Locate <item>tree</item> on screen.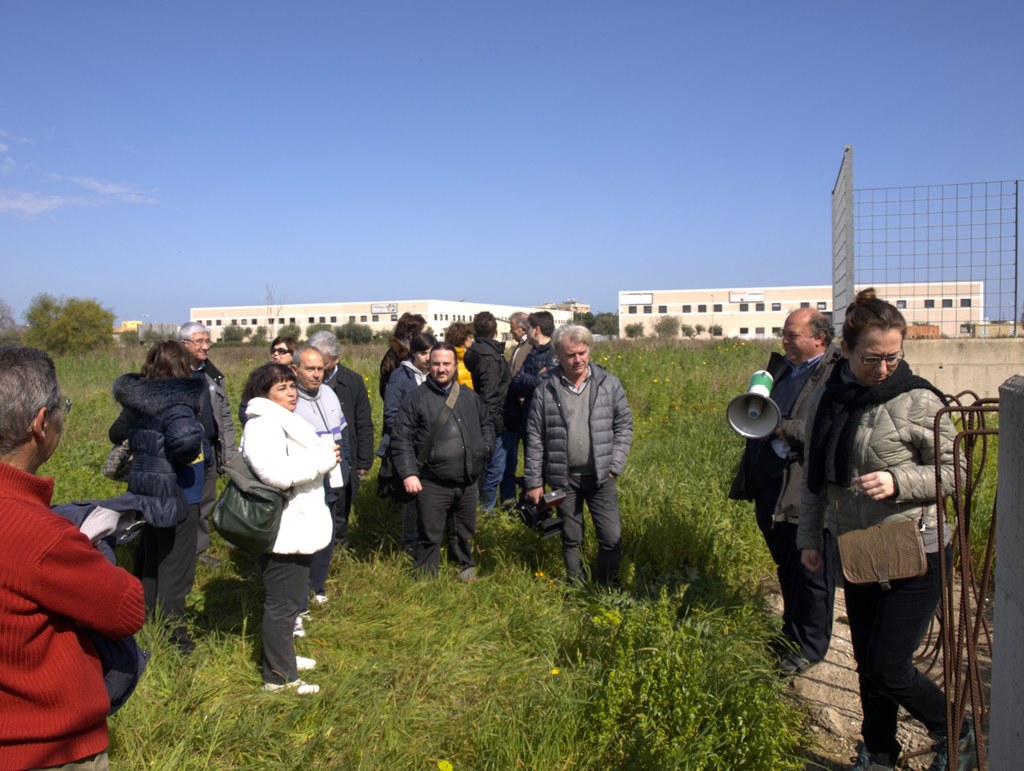
On screen at detection(247, 321, 272, 352).
